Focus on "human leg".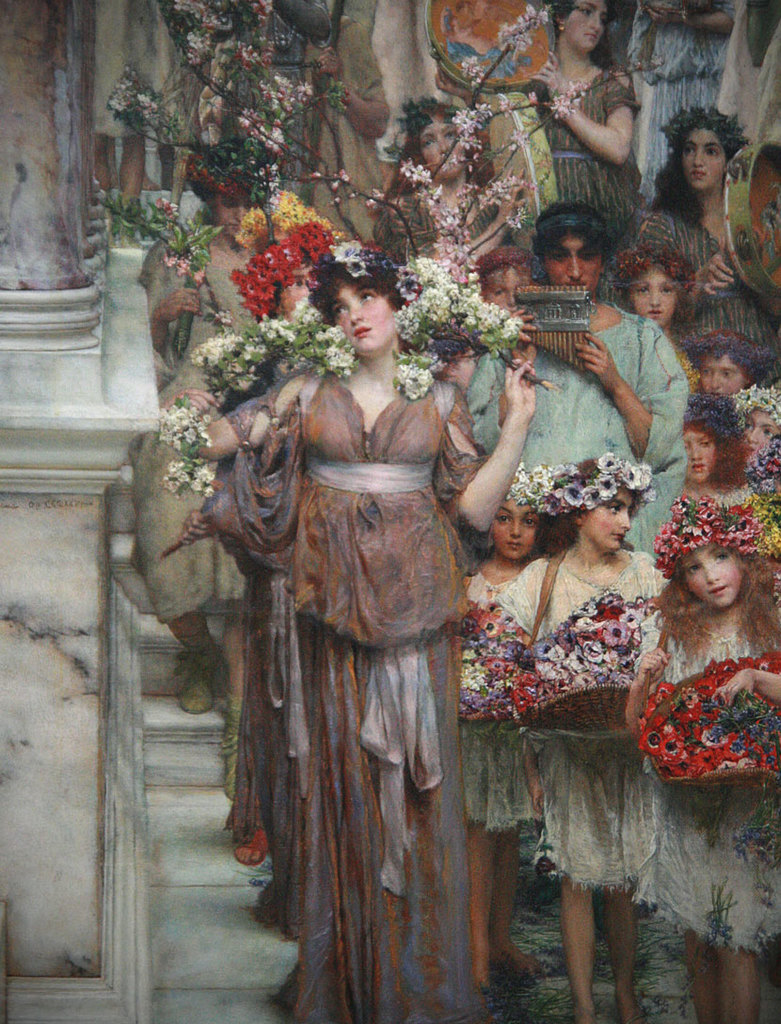
Focused at bbox=[680, 933, 762, 1017].
